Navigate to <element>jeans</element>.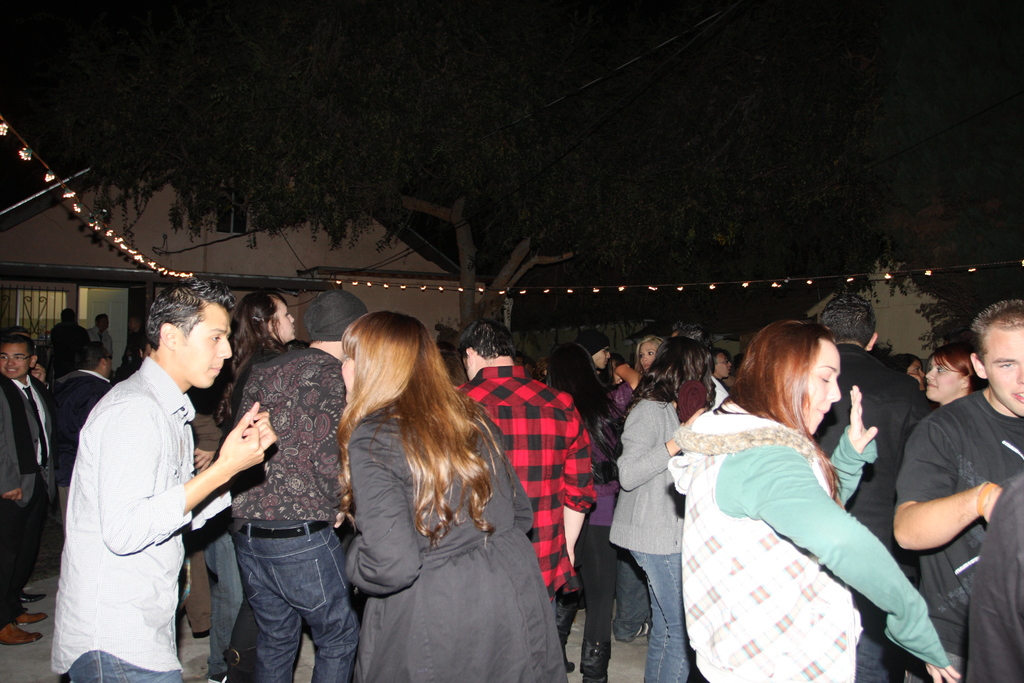
Navigation target: (x1=616, y1=550, x2=649, y2=634).
